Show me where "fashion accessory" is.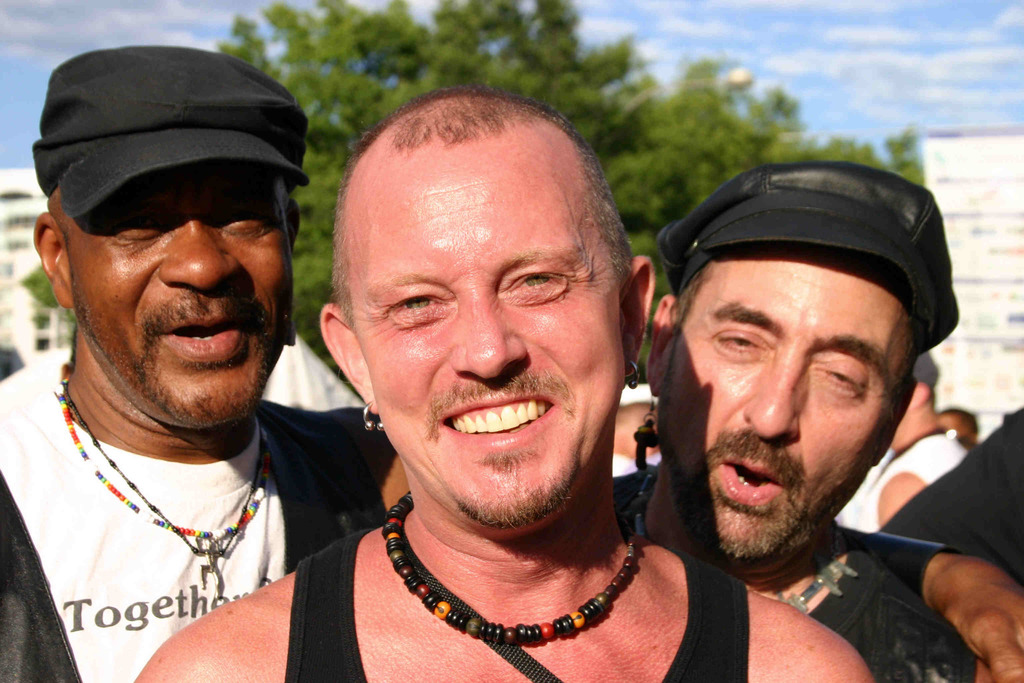
"fashion accessory" is at l=625, t=361, r=642, b=393.
